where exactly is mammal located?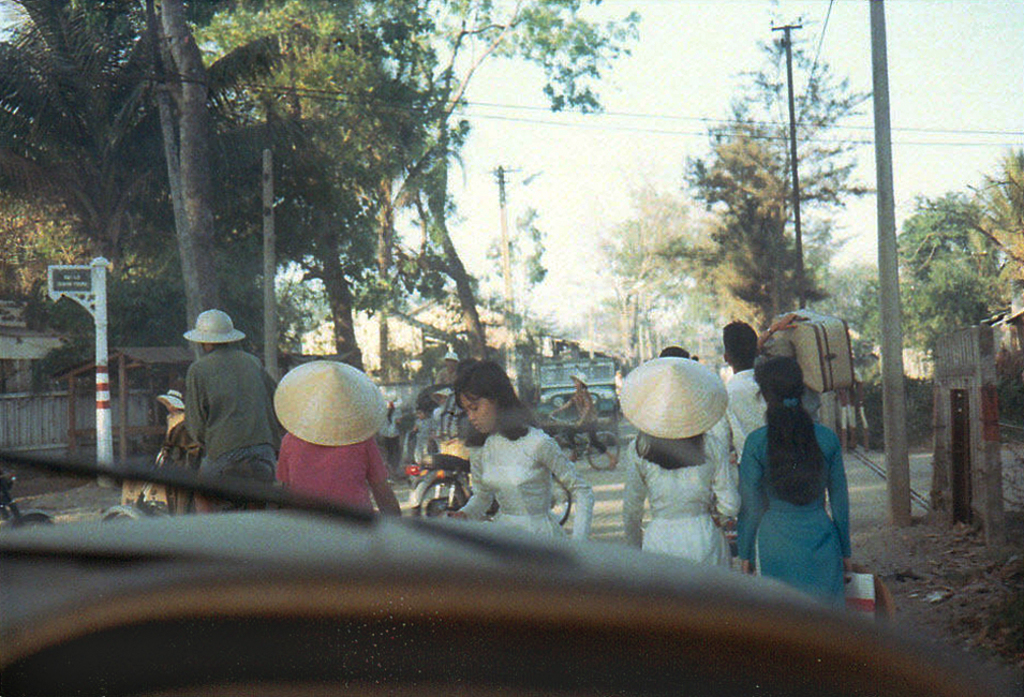
Its bounding box is [154,392,187,430].
